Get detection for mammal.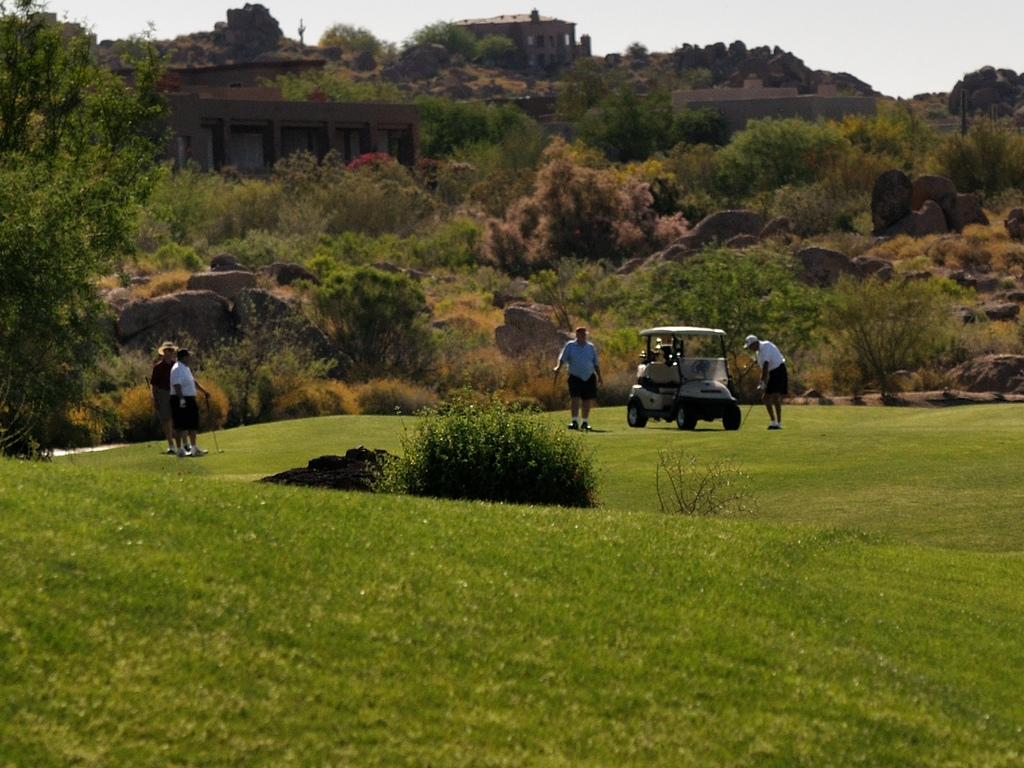
Detection: crop(171, 349, 212, 456).
